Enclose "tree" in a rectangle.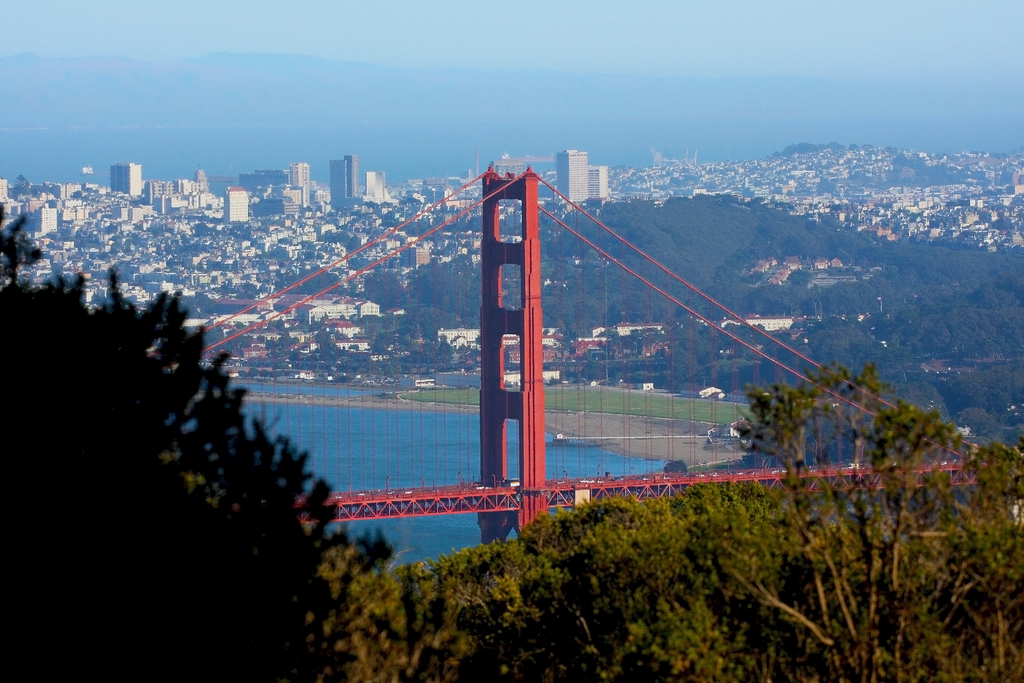
select_region(68, 188, 83, 200).
